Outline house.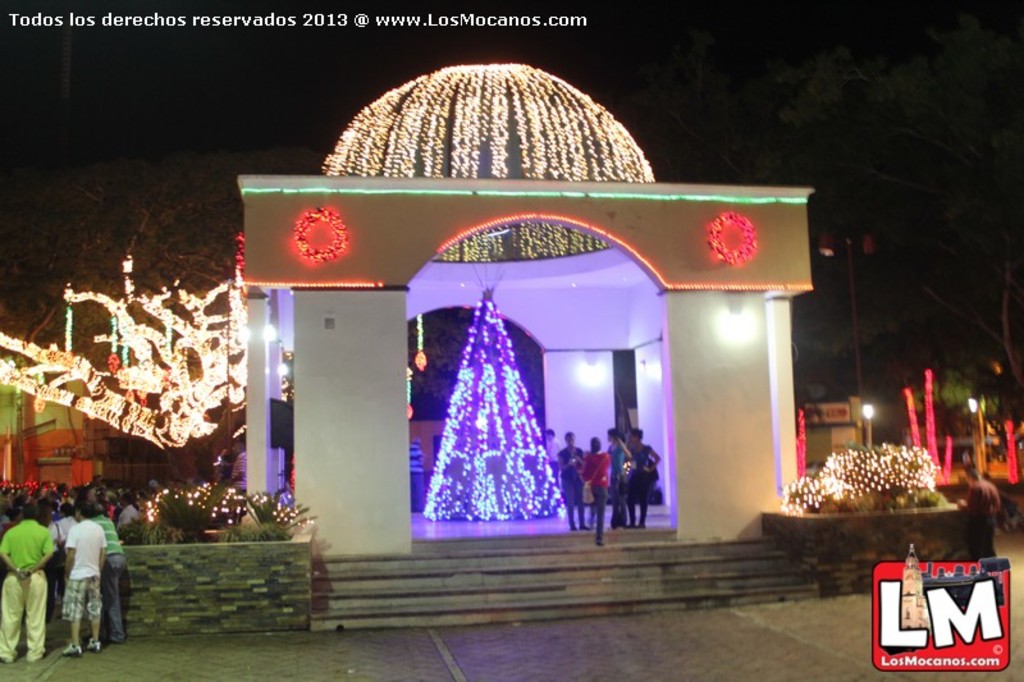
Outline: [x1=238, y1=55, x2=817, y2=553].
